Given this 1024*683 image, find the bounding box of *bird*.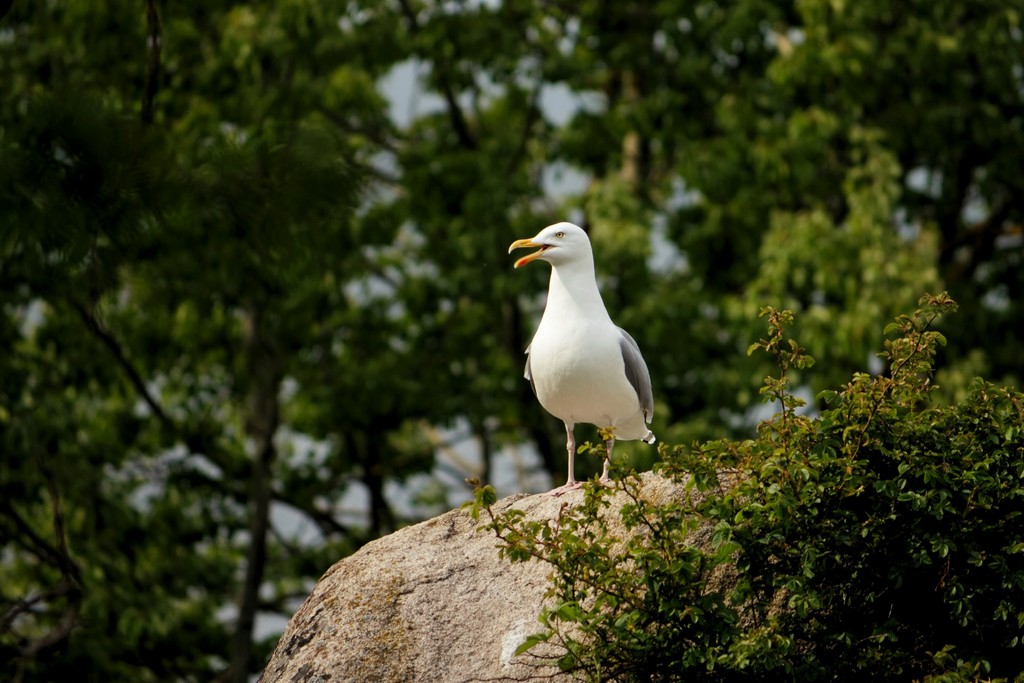
region(508, 226, 662, 496).
